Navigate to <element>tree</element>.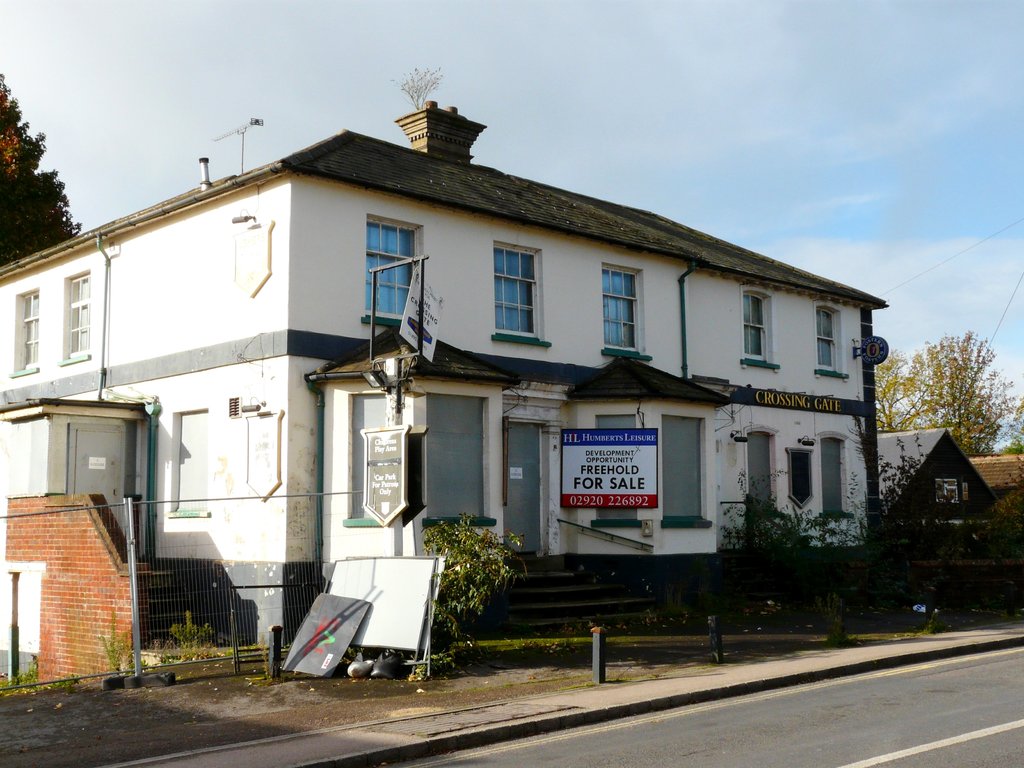
Navigation target: detection(877, 328, 1023, 460).
